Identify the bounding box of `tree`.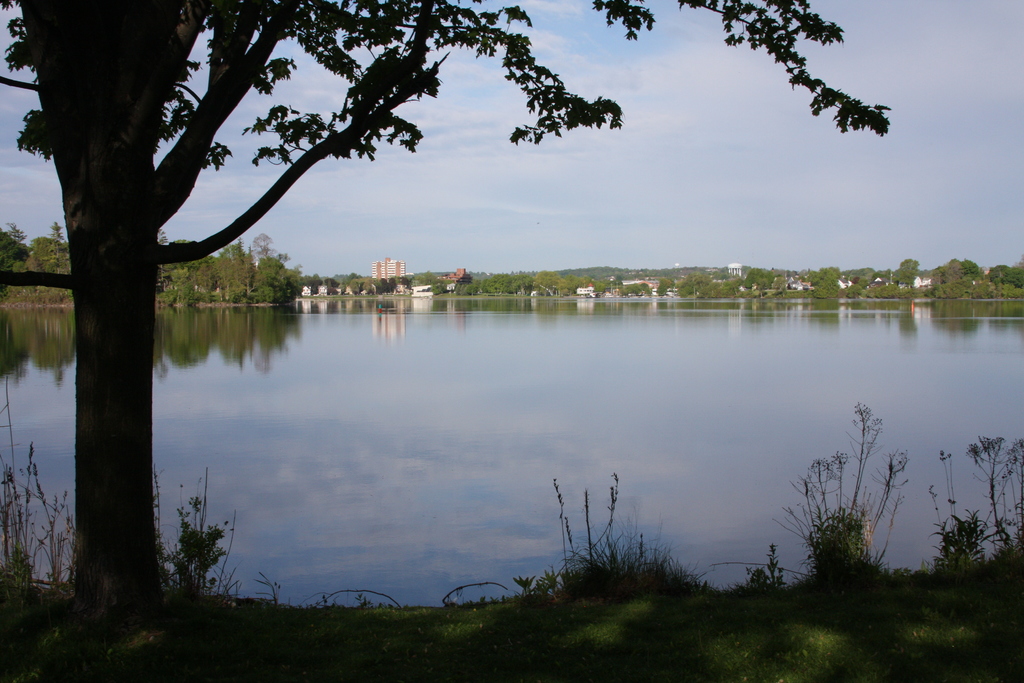
{"x1": 749, "y1": 272, "x2": 773, "y2": 286}.
